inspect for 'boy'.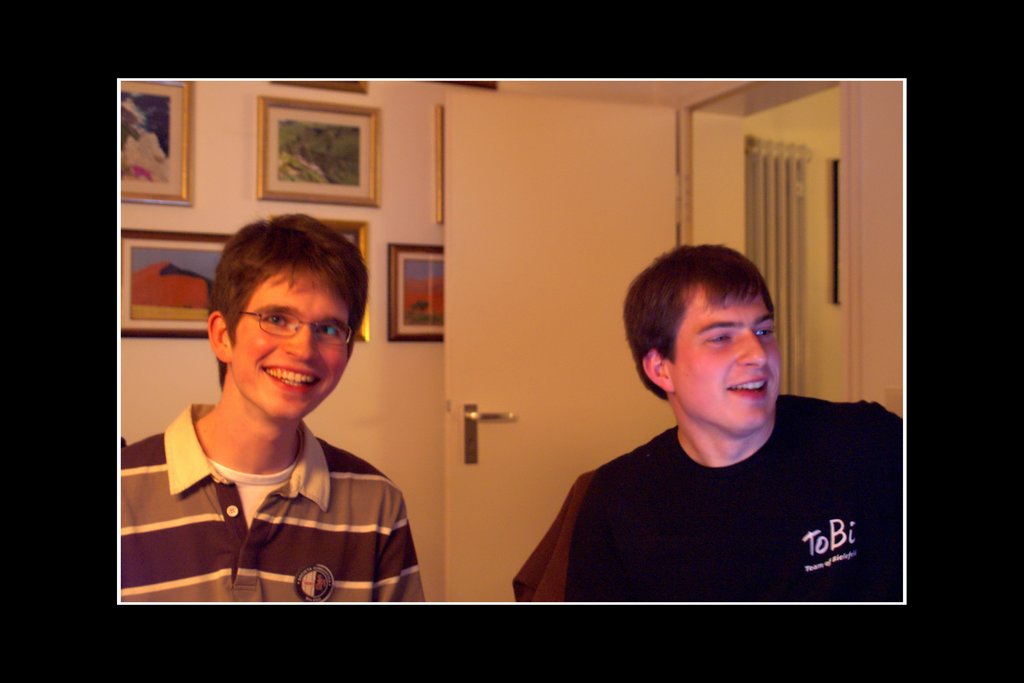
Inspection: rect(568, 236, 905, 606).
